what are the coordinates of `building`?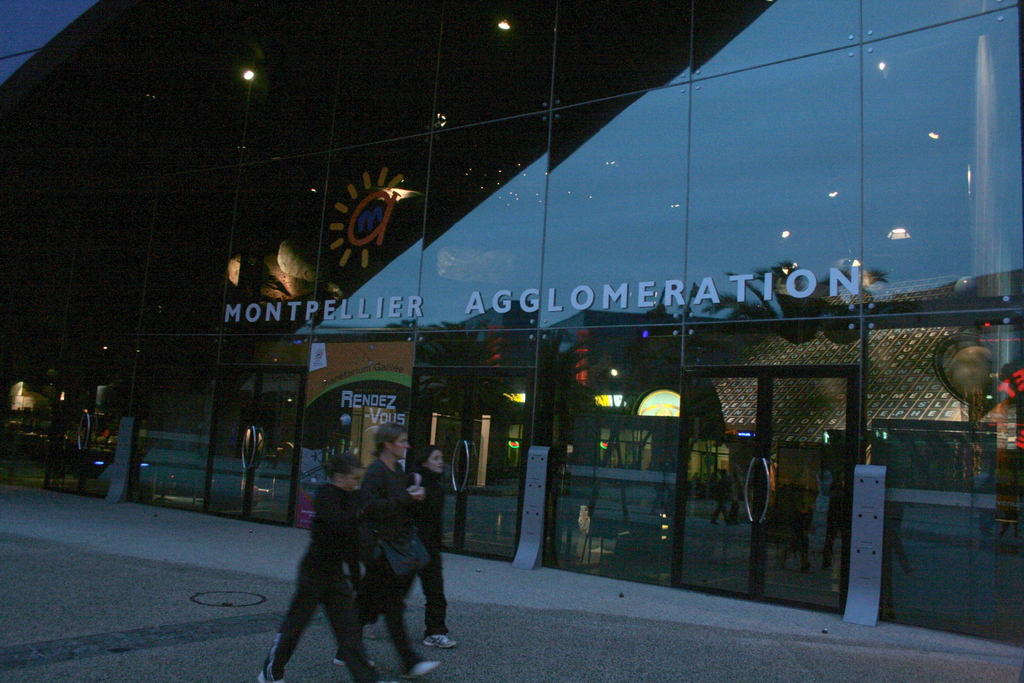
region(0, 0, 1023, 641).
